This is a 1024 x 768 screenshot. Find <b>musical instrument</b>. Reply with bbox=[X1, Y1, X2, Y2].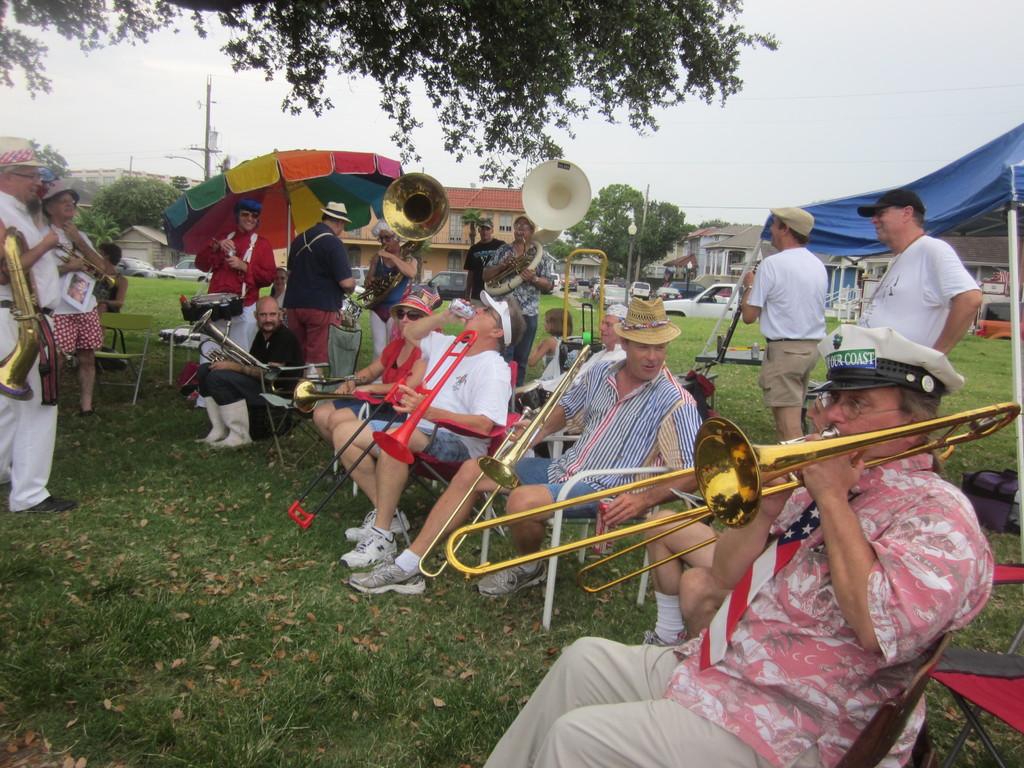
bbox=[190, 285, 253, 323].
